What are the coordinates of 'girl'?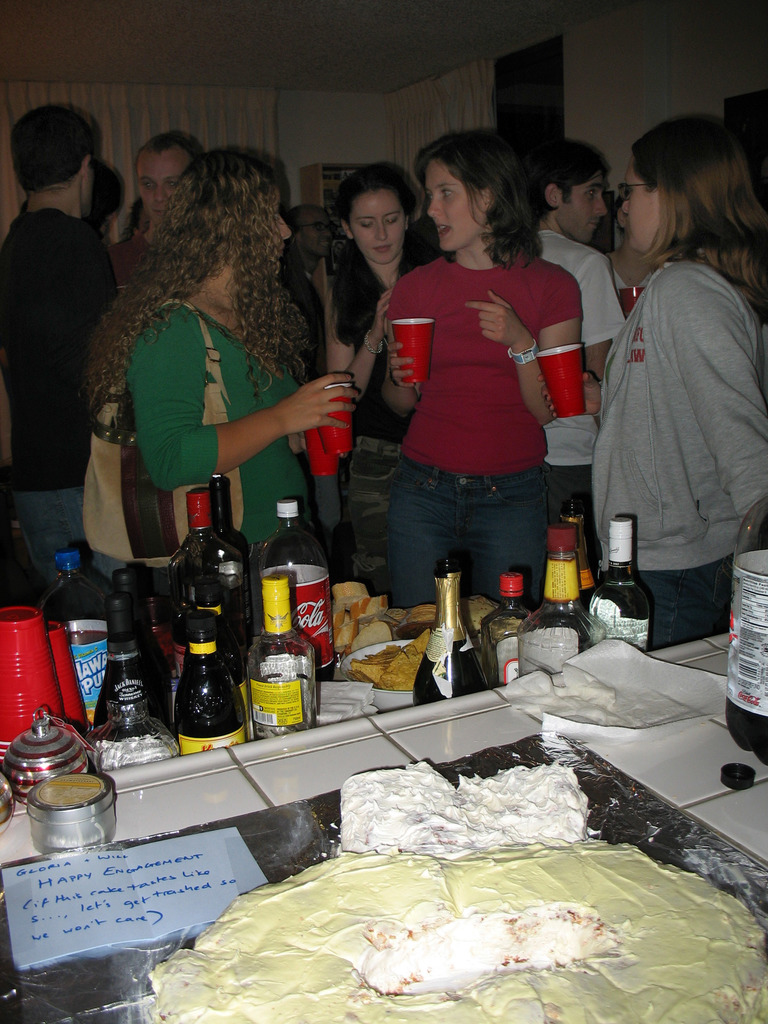
bbox(383, 132, 588, 612).
